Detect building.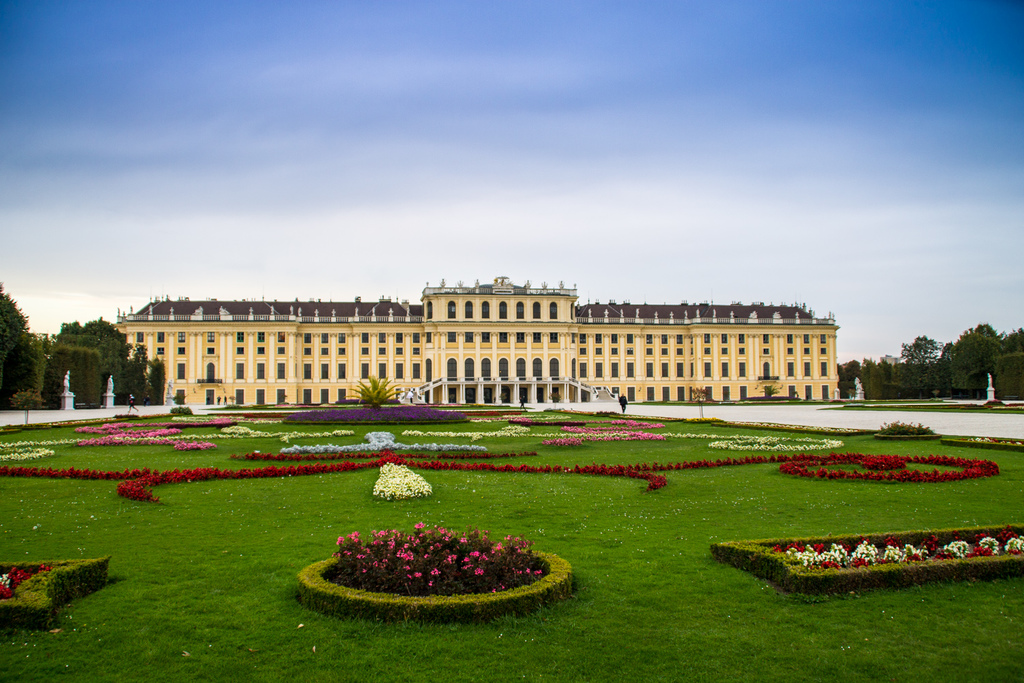
Detected at [112,278,842,406].
